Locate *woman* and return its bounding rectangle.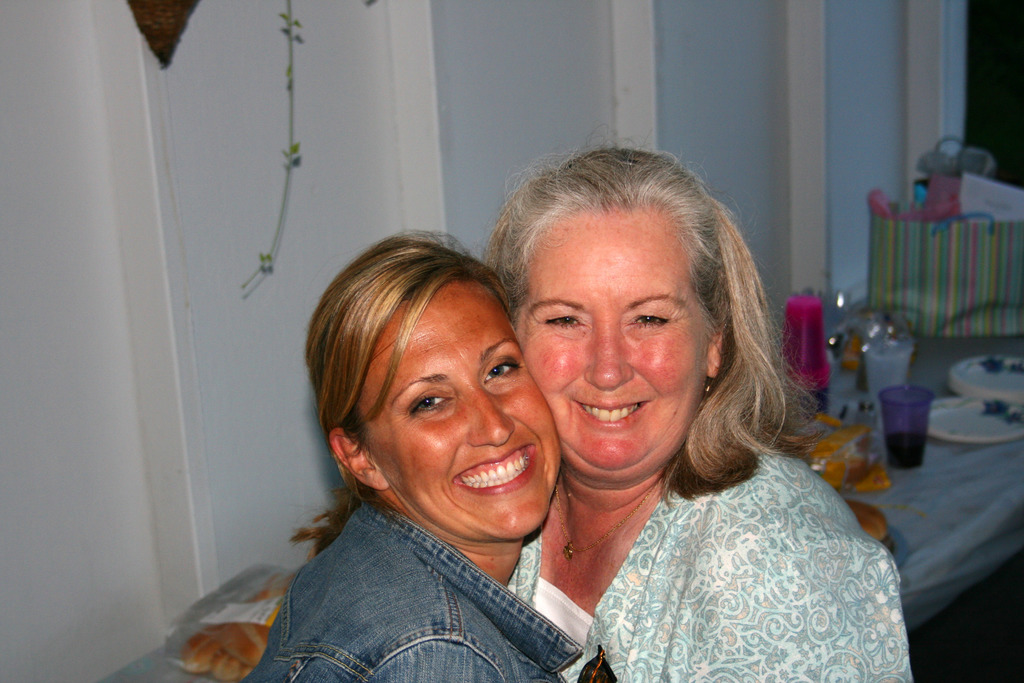
rect(246, 242, 632, 682).
